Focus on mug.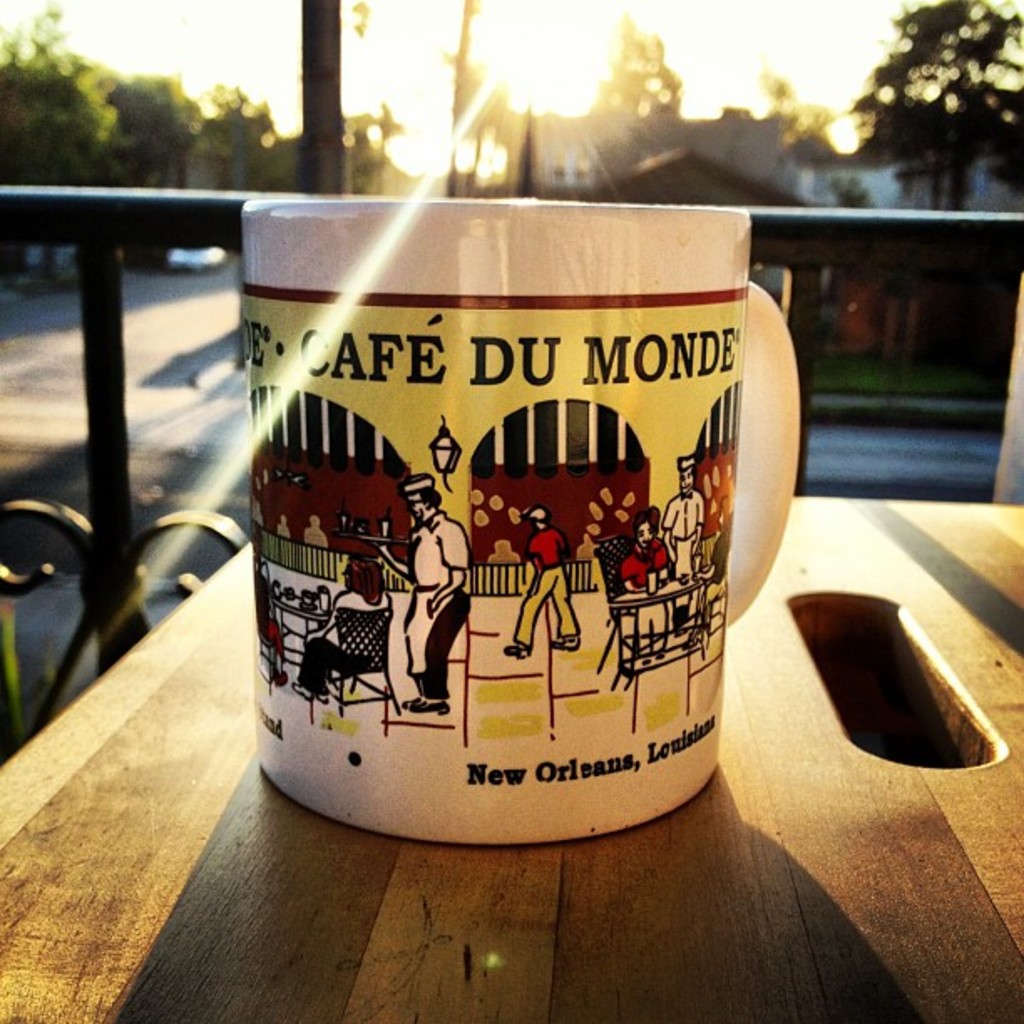
Focused at bbox=[236, 197, 800, 847].
